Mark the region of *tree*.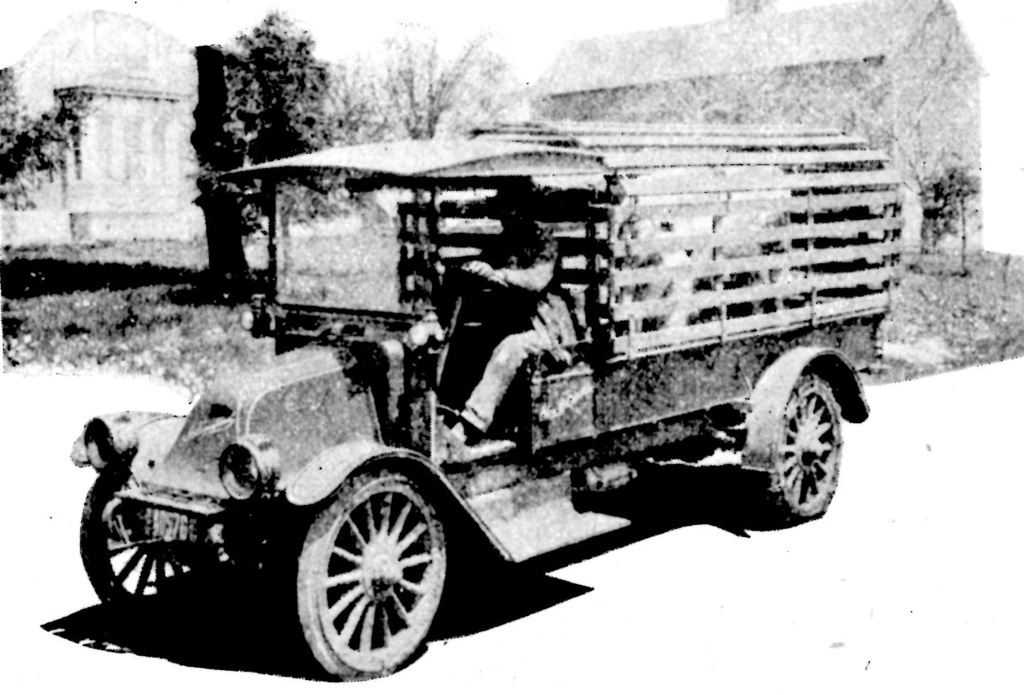
Region: [left=322, top=28, right=551, bottom=236].
